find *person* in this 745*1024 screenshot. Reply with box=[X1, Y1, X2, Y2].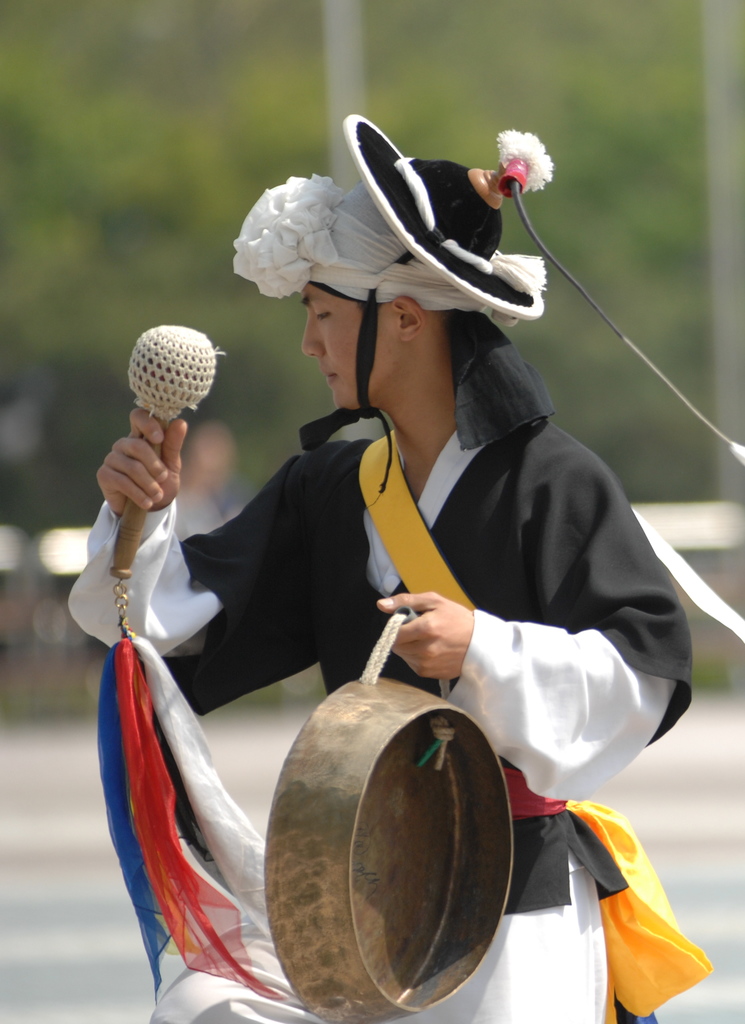
box=[134, 132, 653, 1004].
